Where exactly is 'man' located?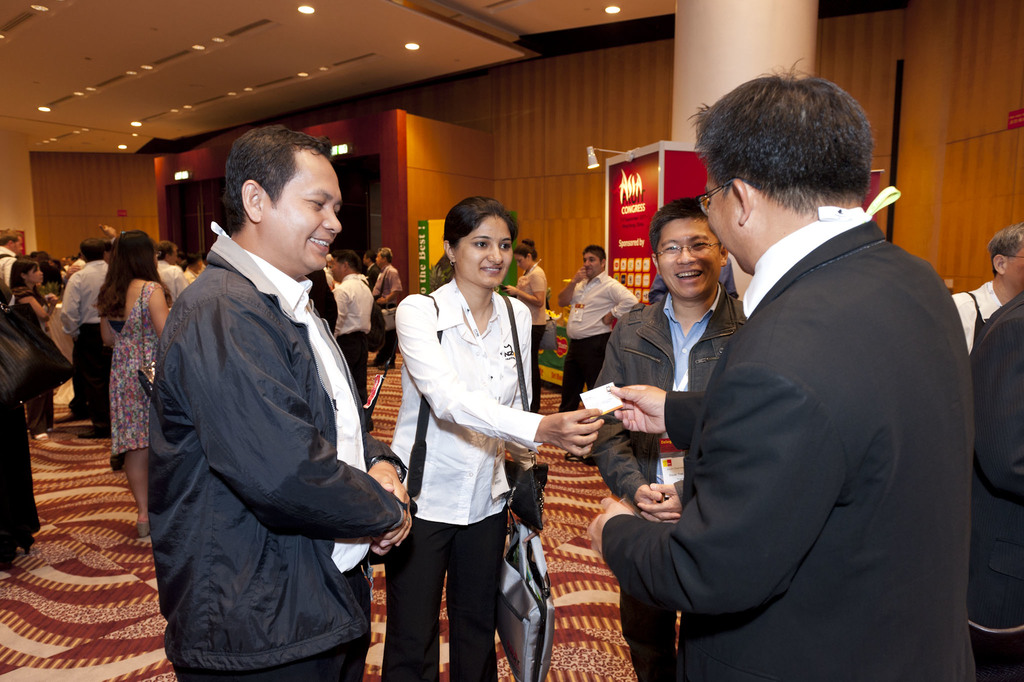
Its bounding box is BBox(953, 229, 1023, 356).
